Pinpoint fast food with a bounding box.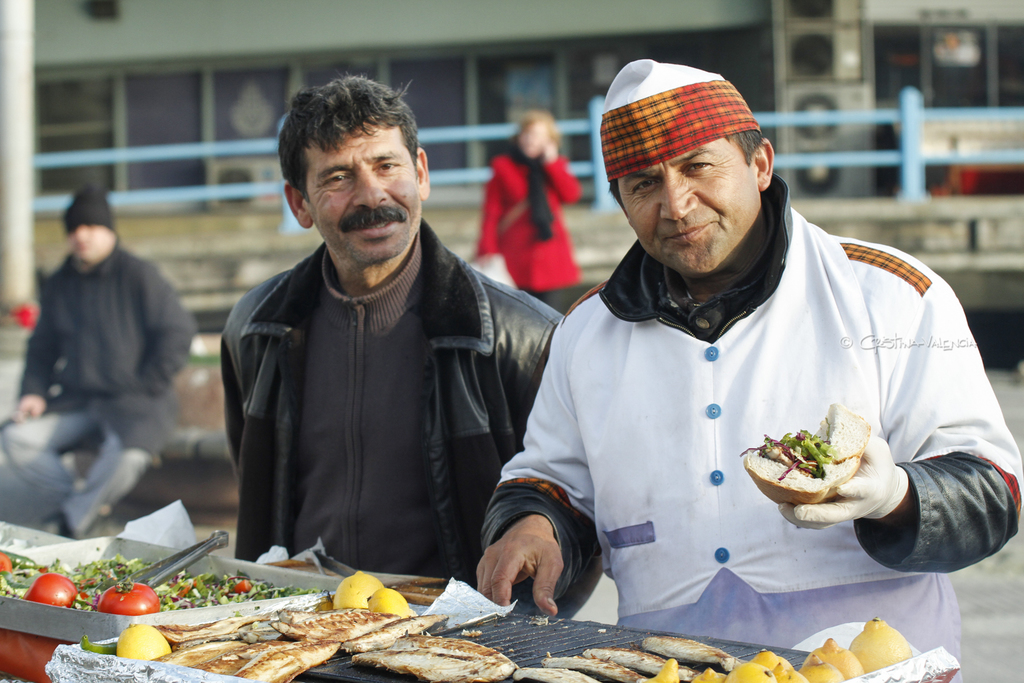
[left=335, top=573, right=388, bottom=609].
